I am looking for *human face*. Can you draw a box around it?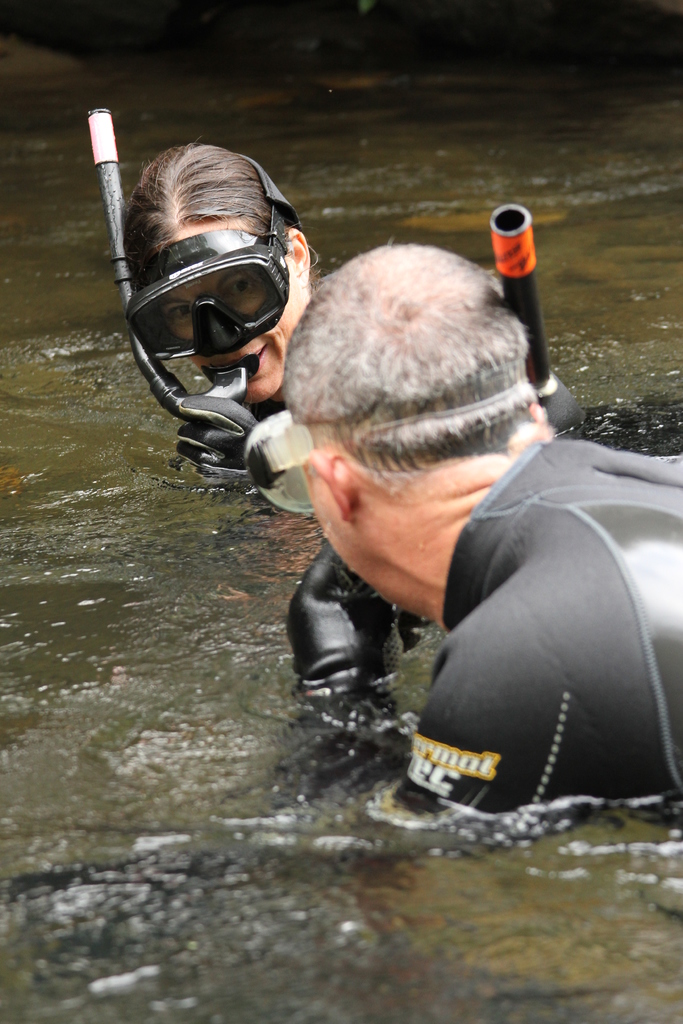
Sure, the bounding box is <bbox>156, 223, 304, 404</bbox>.
